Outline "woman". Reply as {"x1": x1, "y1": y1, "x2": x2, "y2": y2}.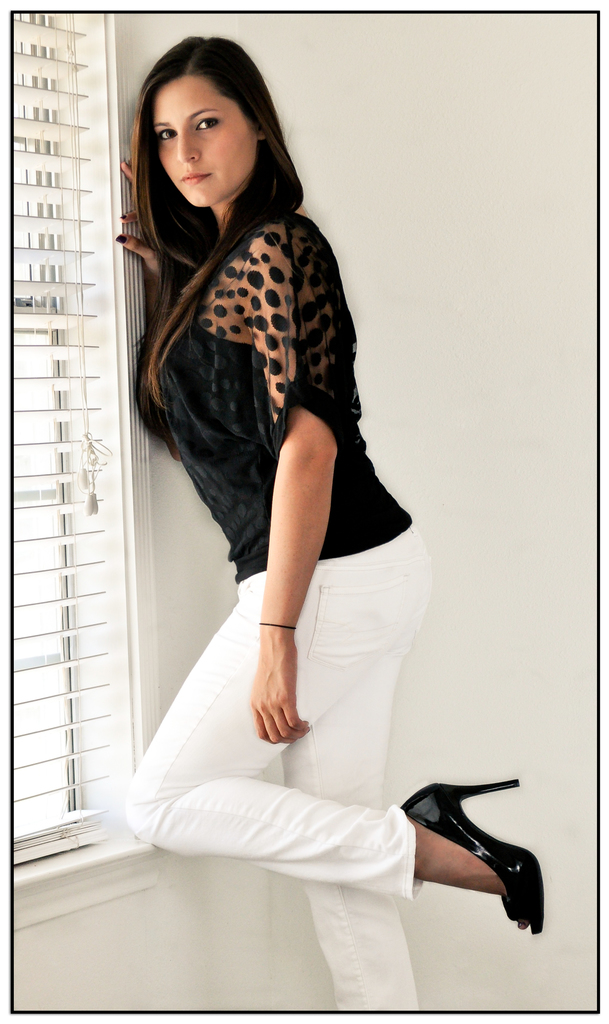
{"x1": 106, "y1": 36, "x2": 453, "y2": 945}.
